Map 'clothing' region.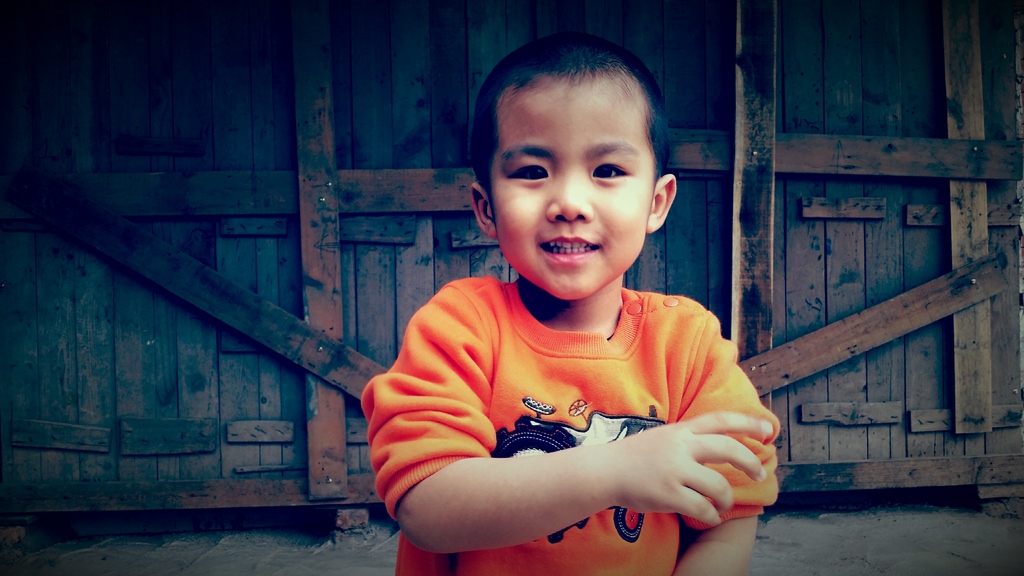
Mapped to [left=351, top=270, right=785, bottom=575].
